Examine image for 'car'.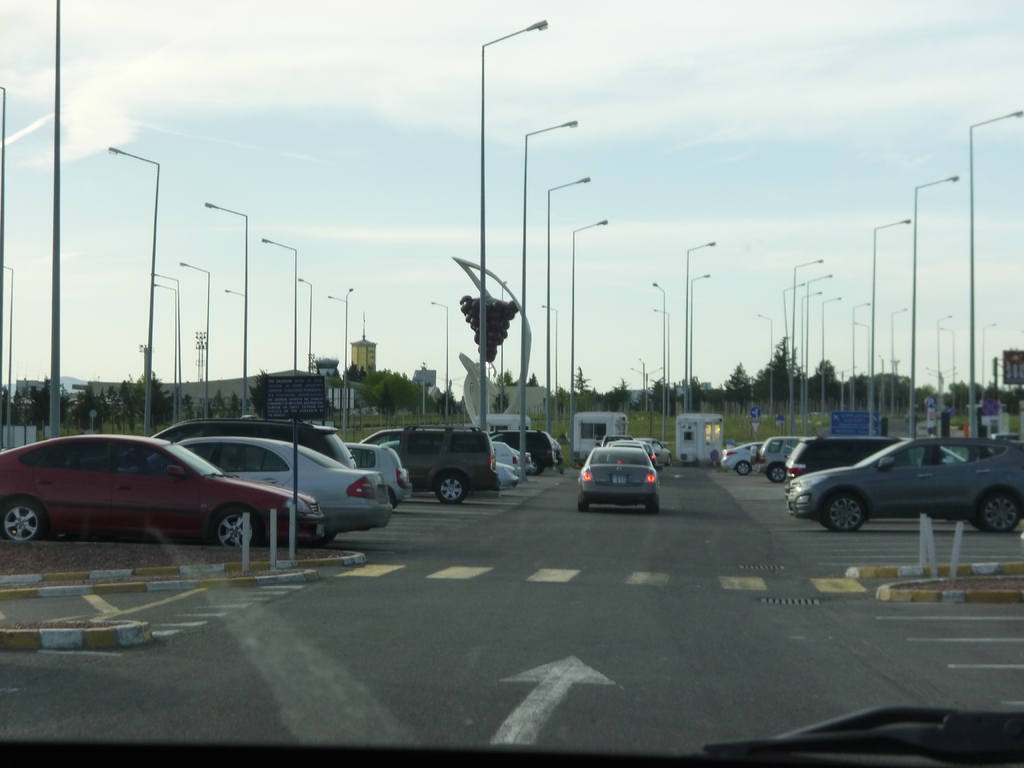
Examination result: [x1=721, y1=439, x2=763, y2=474].
